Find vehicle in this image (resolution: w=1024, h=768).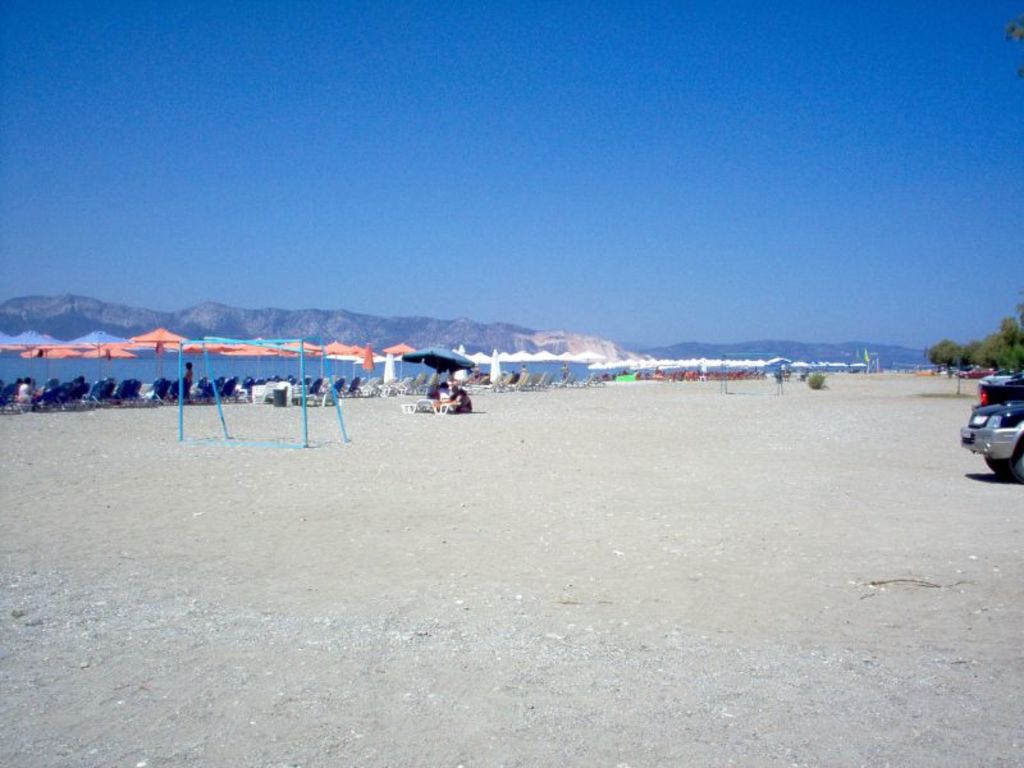
detection(980, 369, 1011, 390).
